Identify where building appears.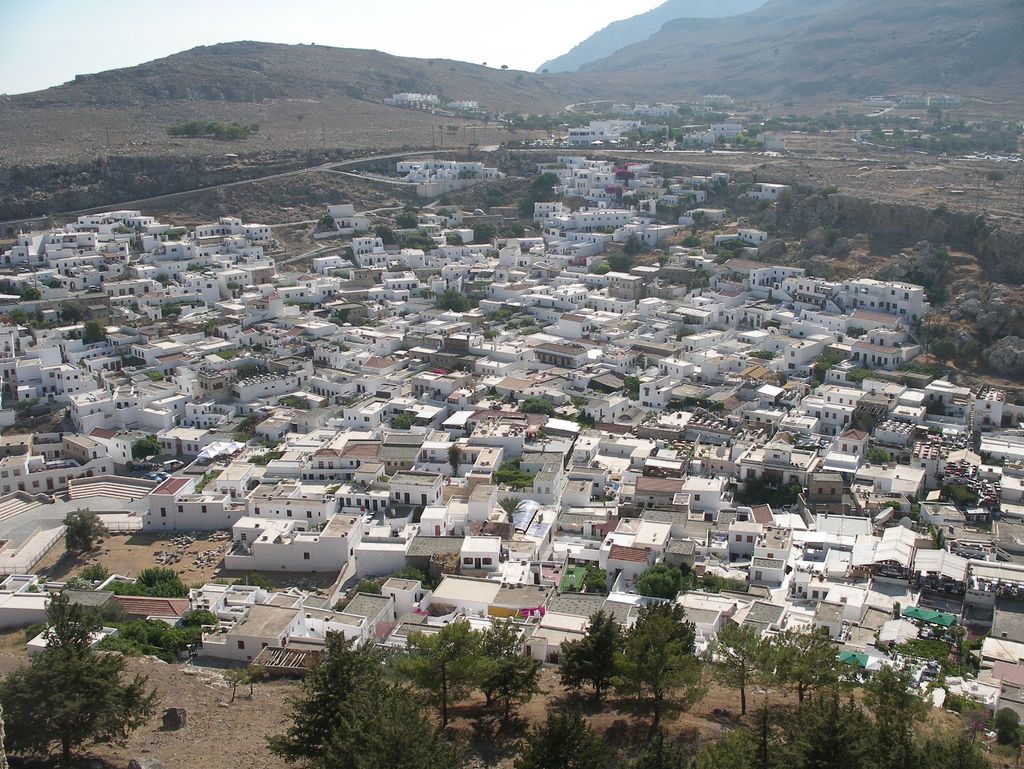
Appears at 383/90/440/108.
